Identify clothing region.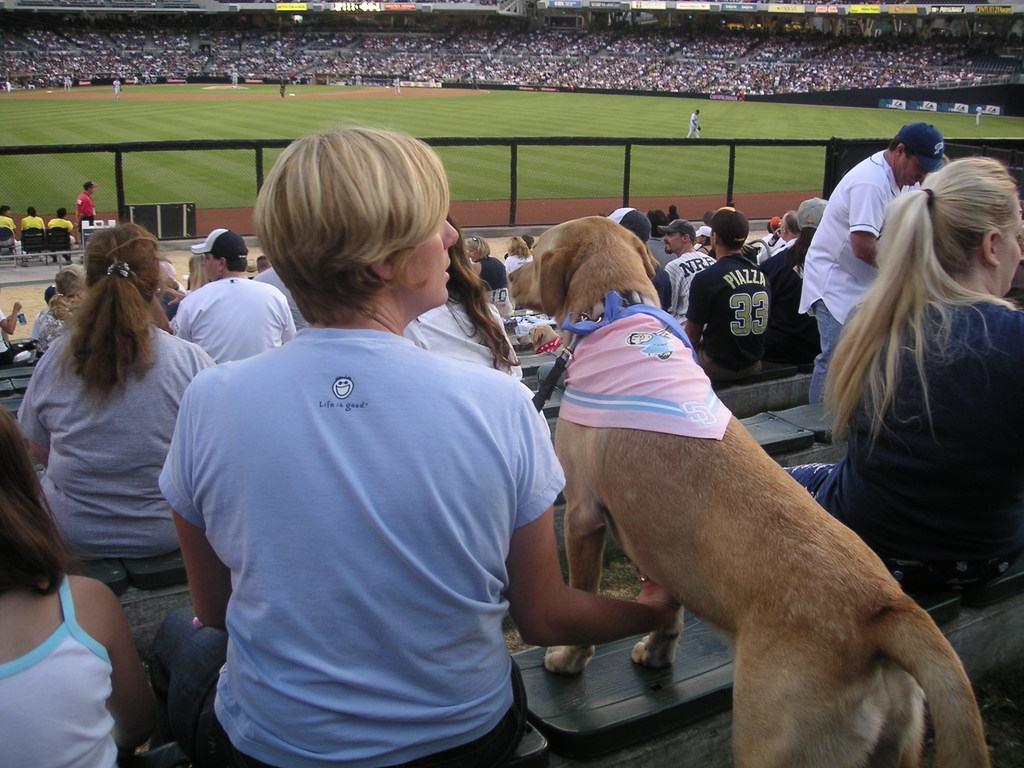
Region: left=797, top=148, right=915, bottom=398.
